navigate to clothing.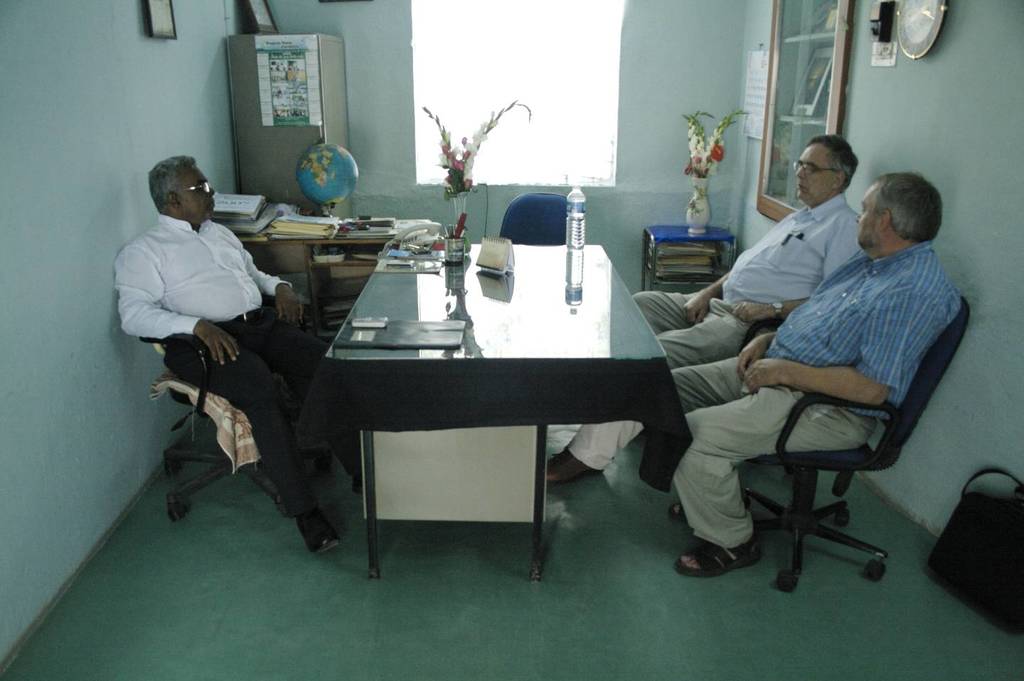
Navigation target: x1=569 y1=192 x2=863 y2=464.
